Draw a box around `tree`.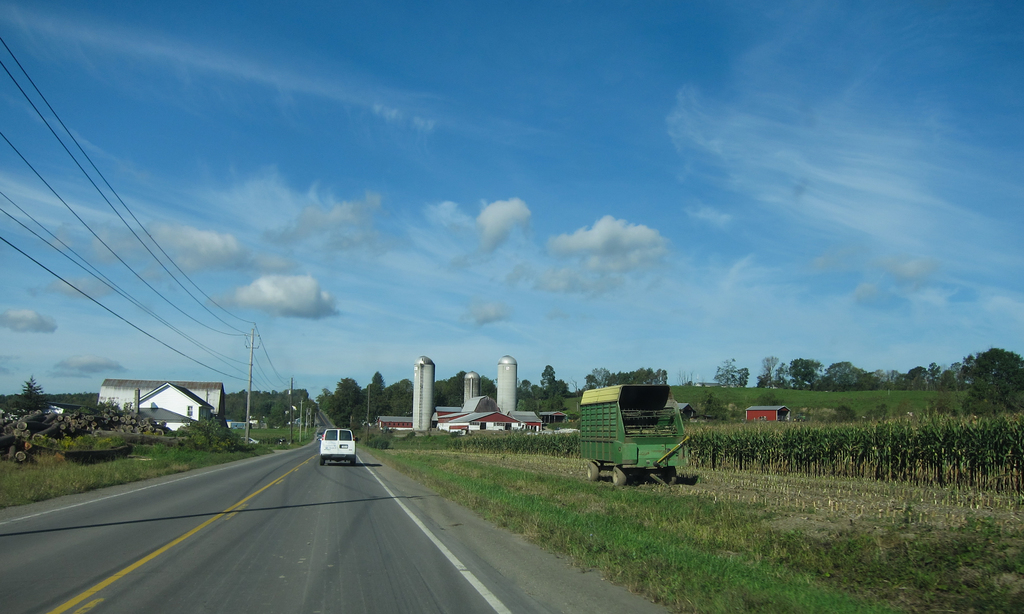
x1=713 y1=357 x2=737 y2=386.
